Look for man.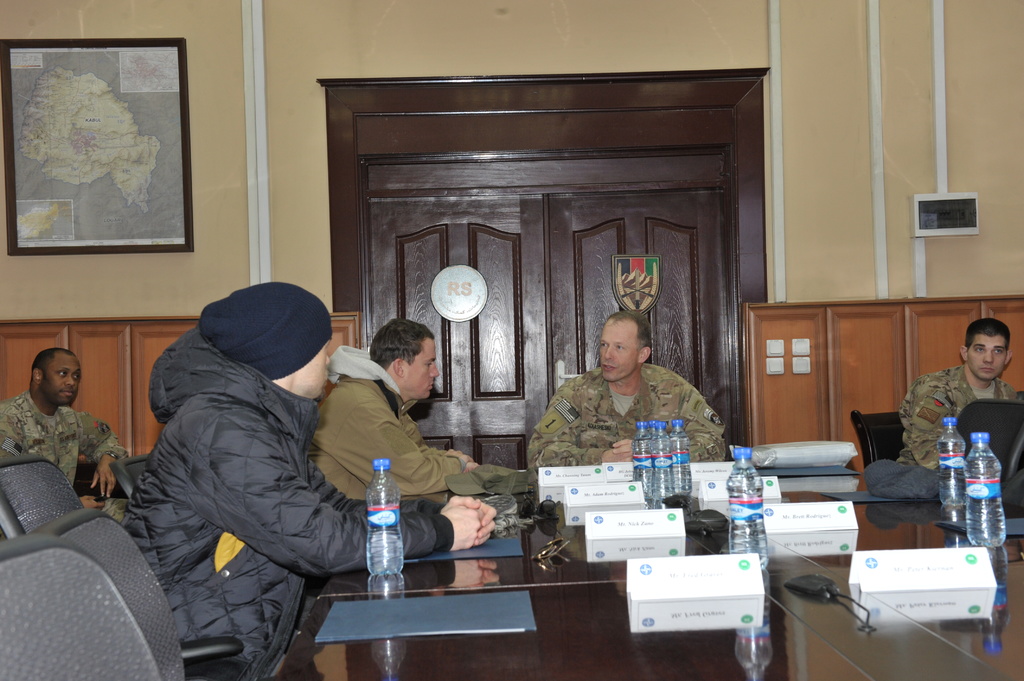
Found: BBox(111, 282, 497, 678).
